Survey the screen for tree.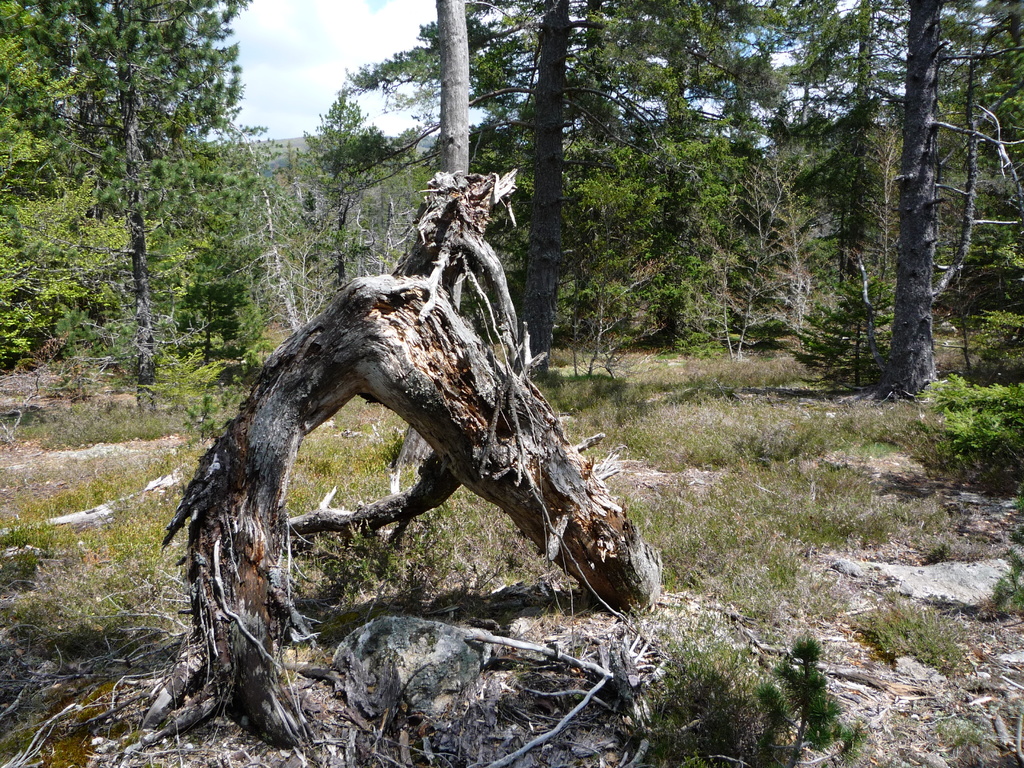
Survey found: l=862, t=0, r=986, b=402.
